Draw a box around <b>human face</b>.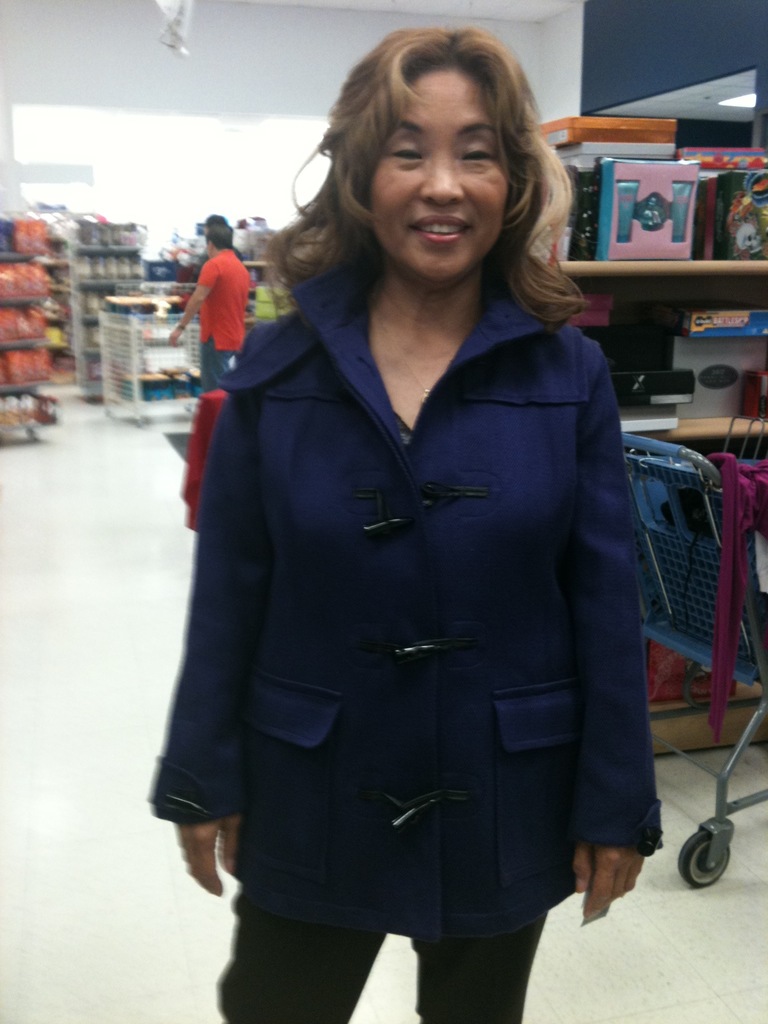
BBox(371, 59, 522, 290).
